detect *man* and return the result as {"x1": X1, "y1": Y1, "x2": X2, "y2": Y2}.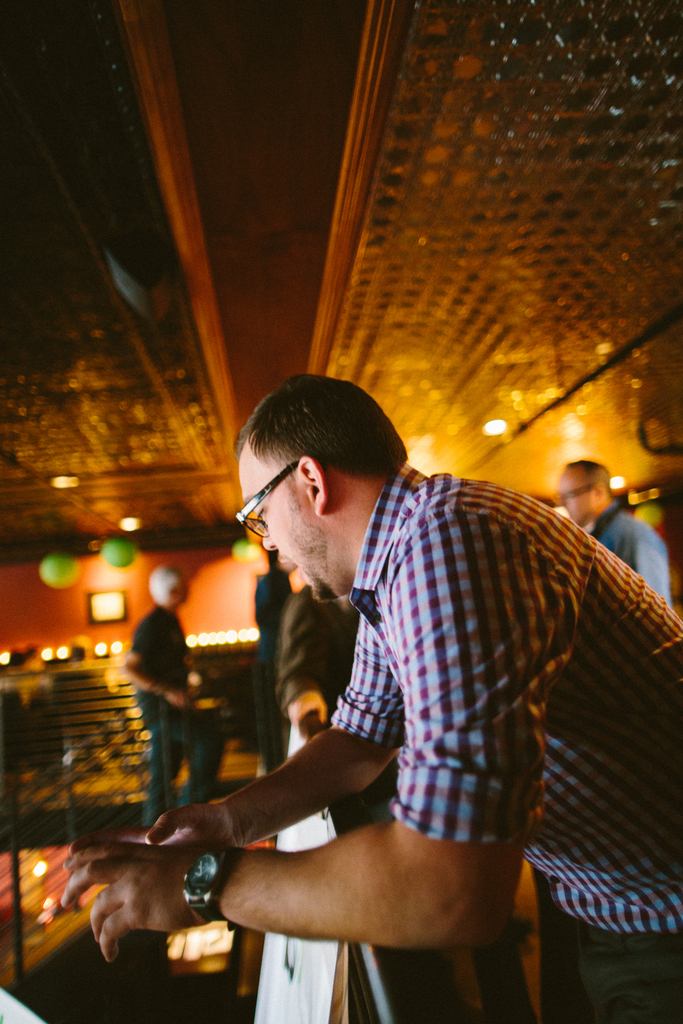
{"x1": 120, "y1": 562, "x2": 226, "y2": 822}.
